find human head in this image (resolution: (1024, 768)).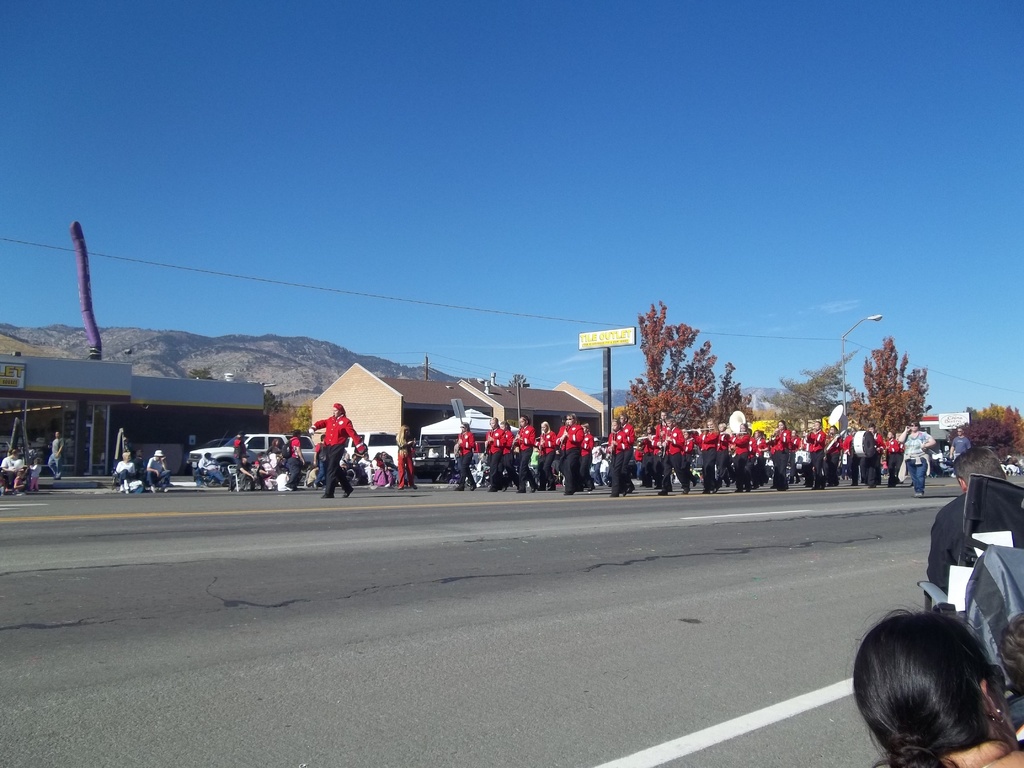
<bbox>853, 613, 1015, 767</bbox>.
